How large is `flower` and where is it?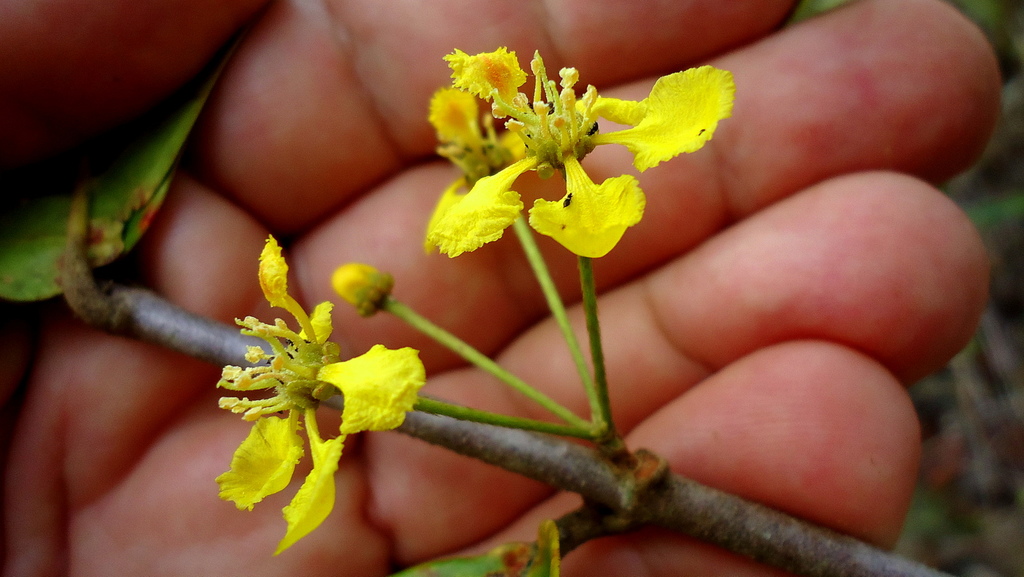
Bounding box: box=[331, 265, 397, 321].
